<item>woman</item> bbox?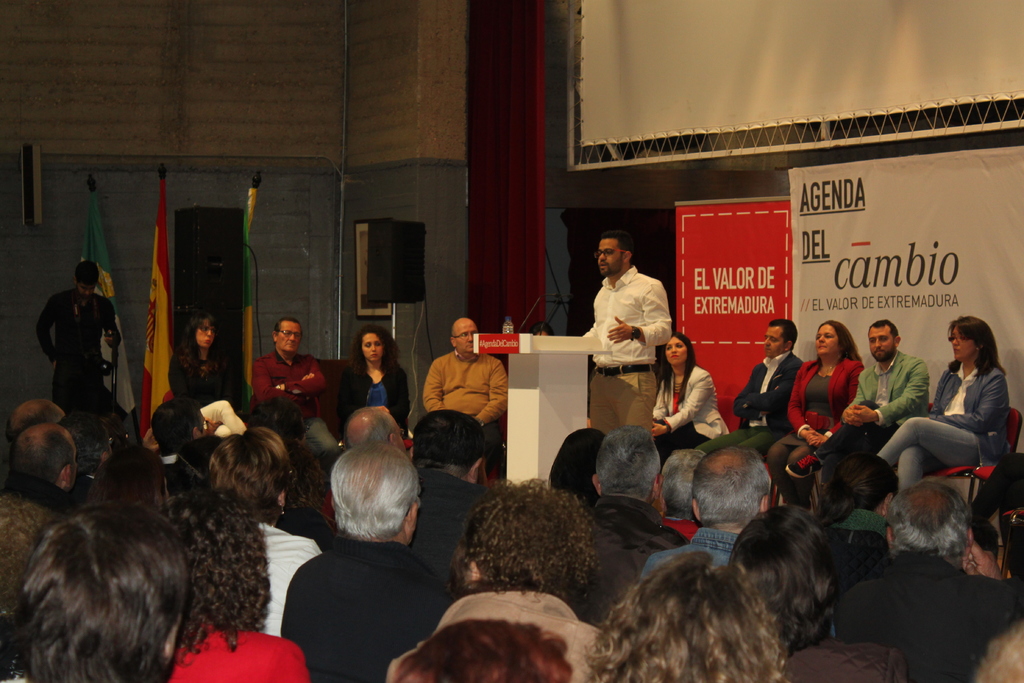
x1=335 y1=329 x2=413 y2=441
